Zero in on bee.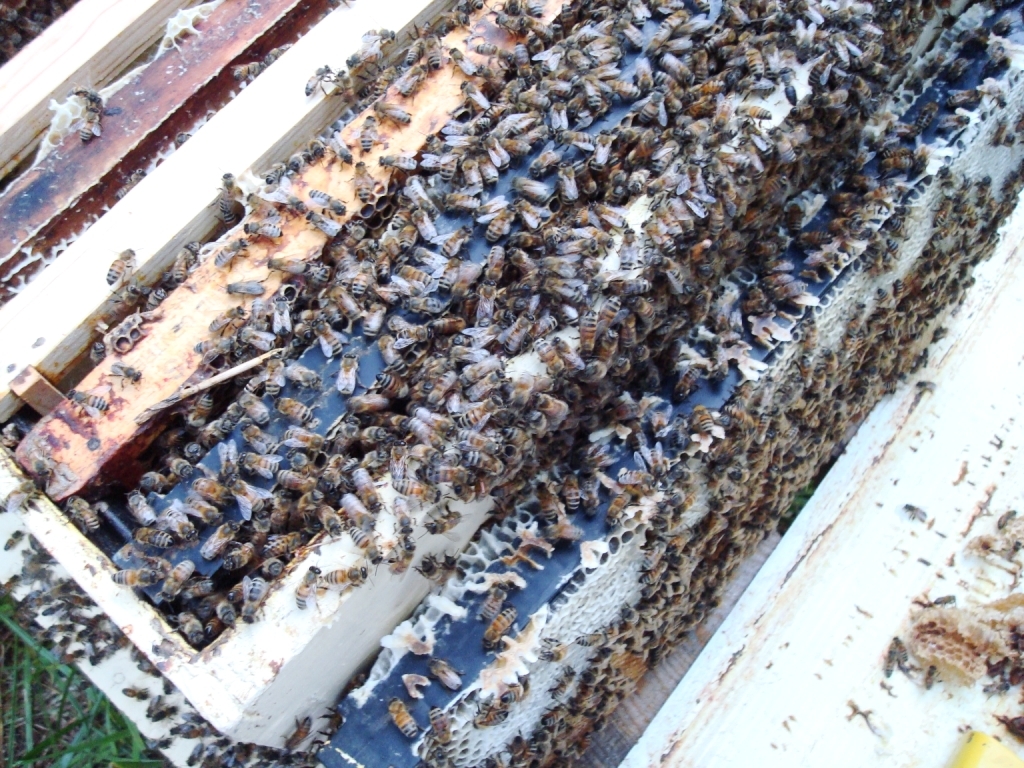
Zeroed in: (left=893, top=637, right=905, bottom=661).
